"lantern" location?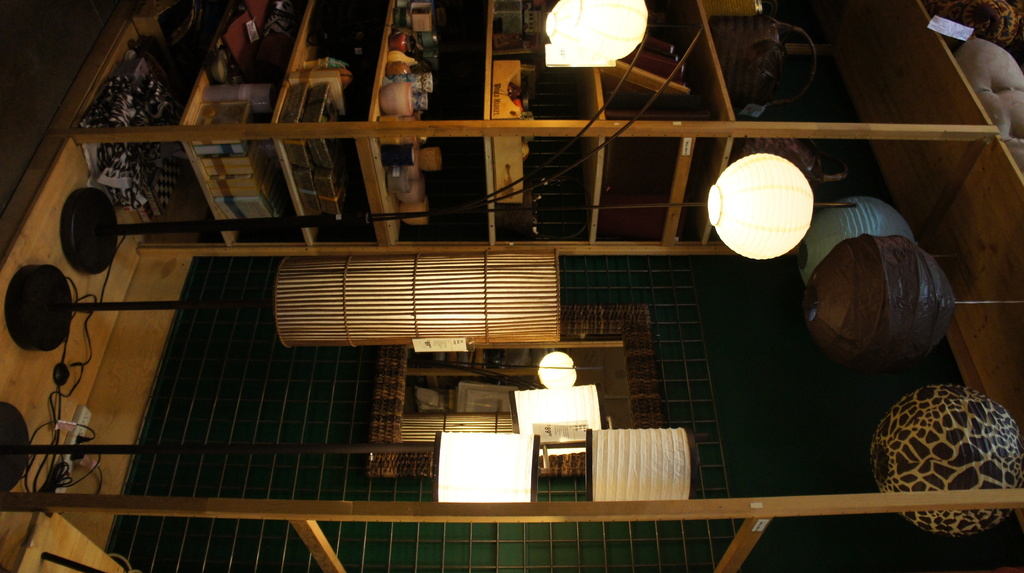
(x1=511, y1=387, x2=603, y2=453)
